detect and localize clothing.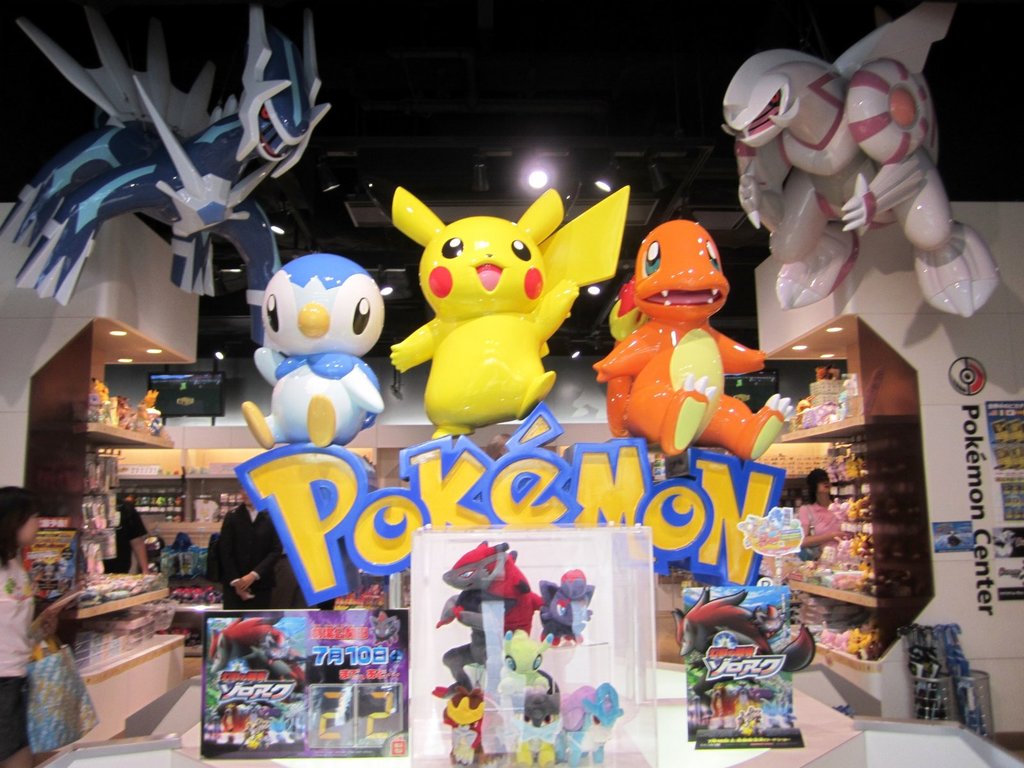
Localized at detection(3, 554, 34, 677).
